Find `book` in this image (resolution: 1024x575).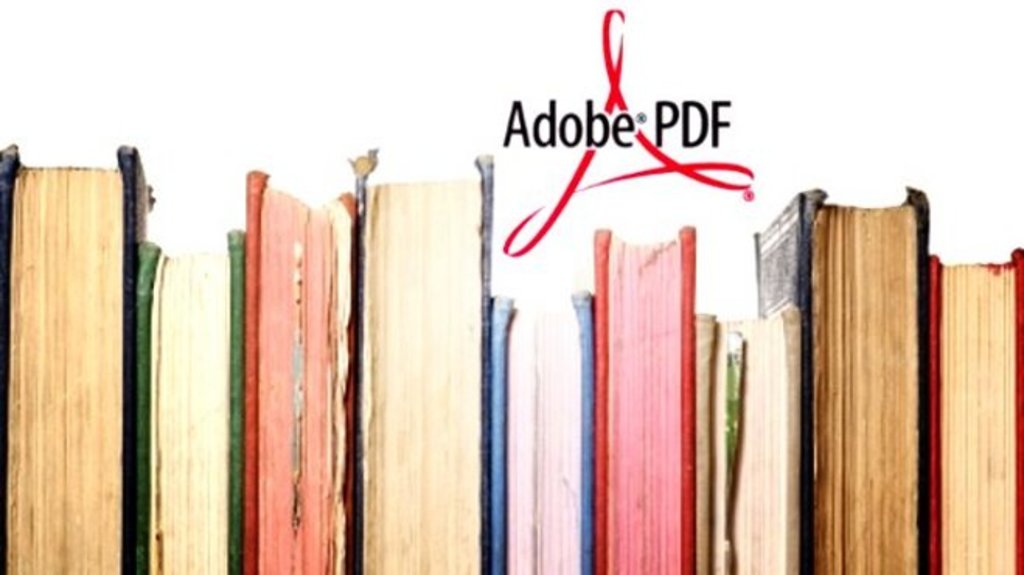
detection(690, 292, 800, 573).
